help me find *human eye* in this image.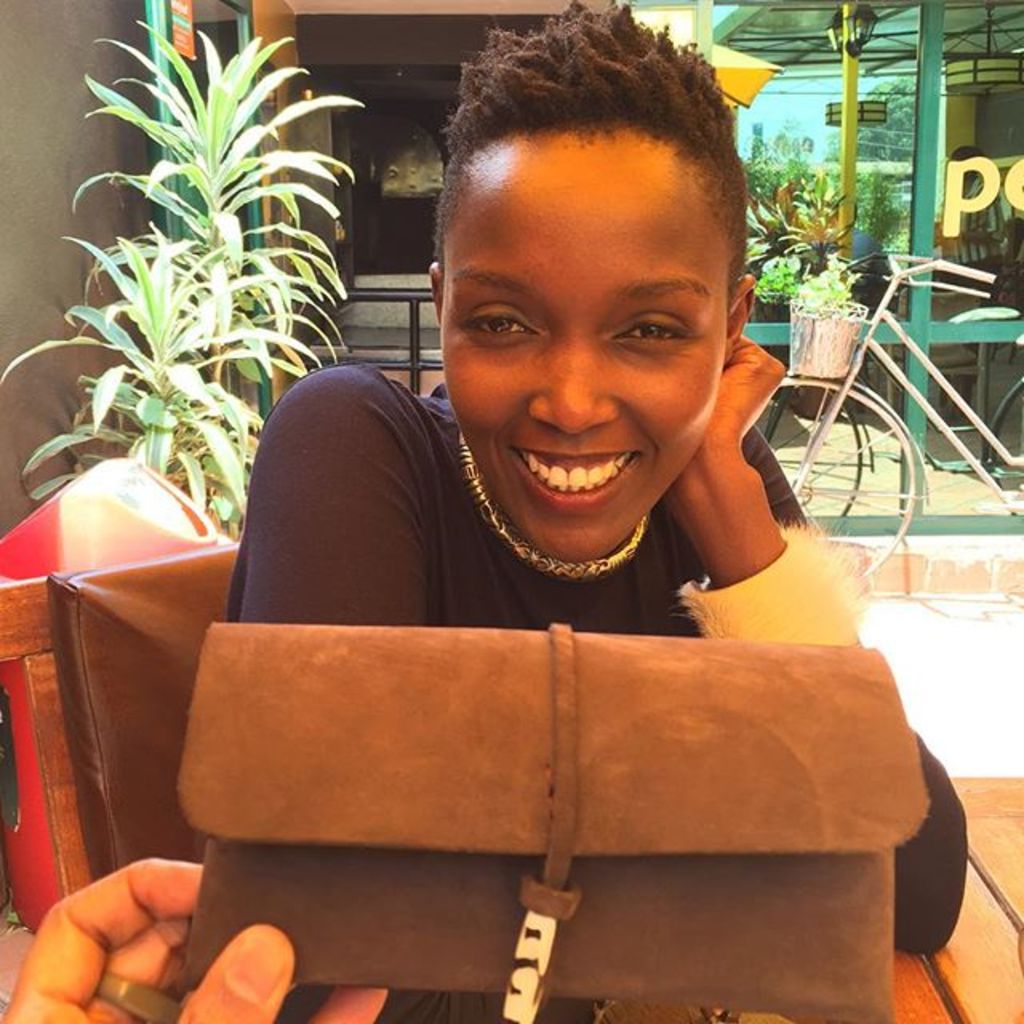
Found it: bbox=[448, 298, 549, 347].
